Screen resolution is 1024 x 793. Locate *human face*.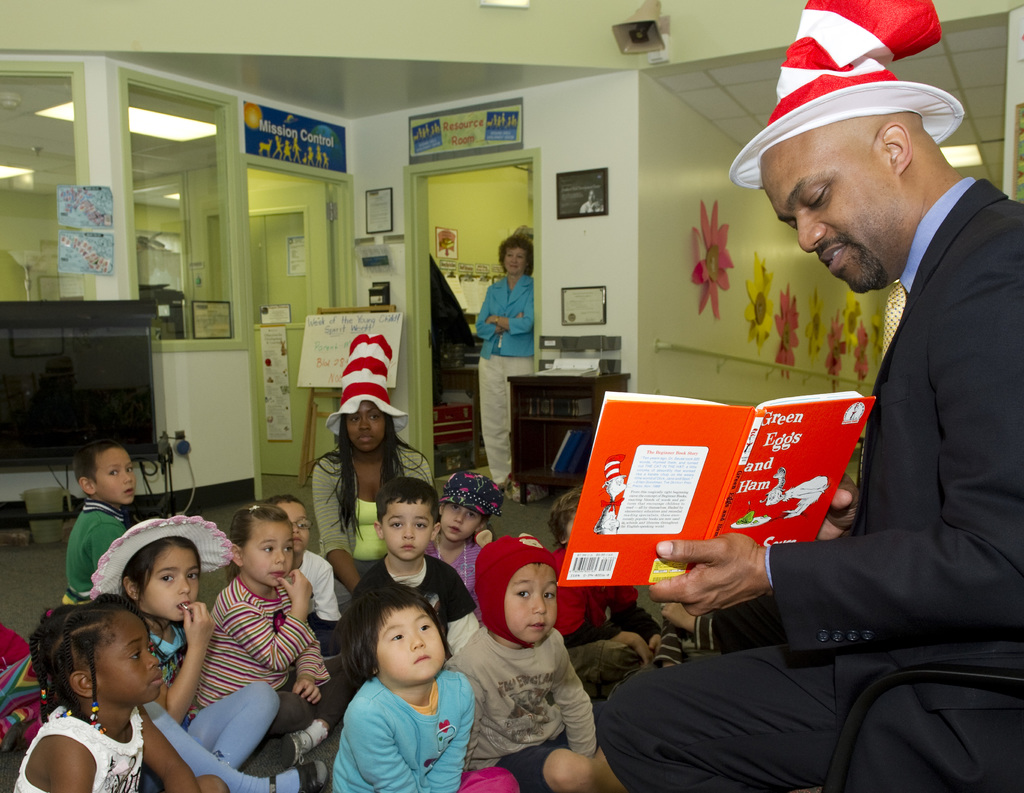
(771,164,908,300).
